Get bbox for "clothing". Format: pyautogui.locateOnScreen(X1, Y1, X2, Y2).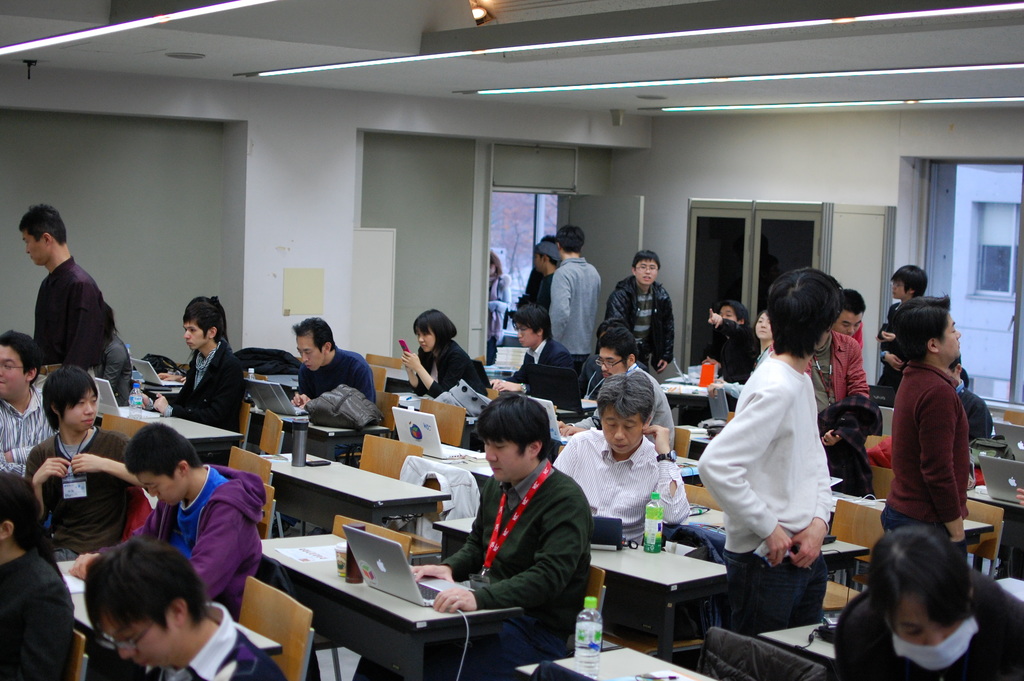
pyautogui.locateOnScreen(954, 385, 991, 439).
